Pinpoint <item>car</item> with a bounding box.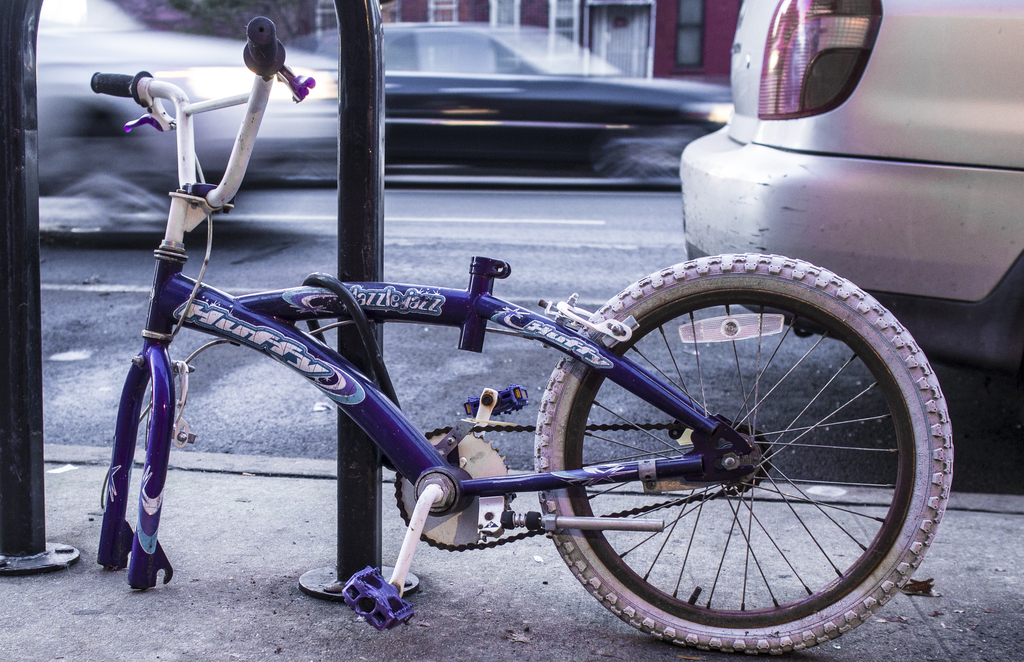
[x1=31, y1=0, x2=343, y2=186].
